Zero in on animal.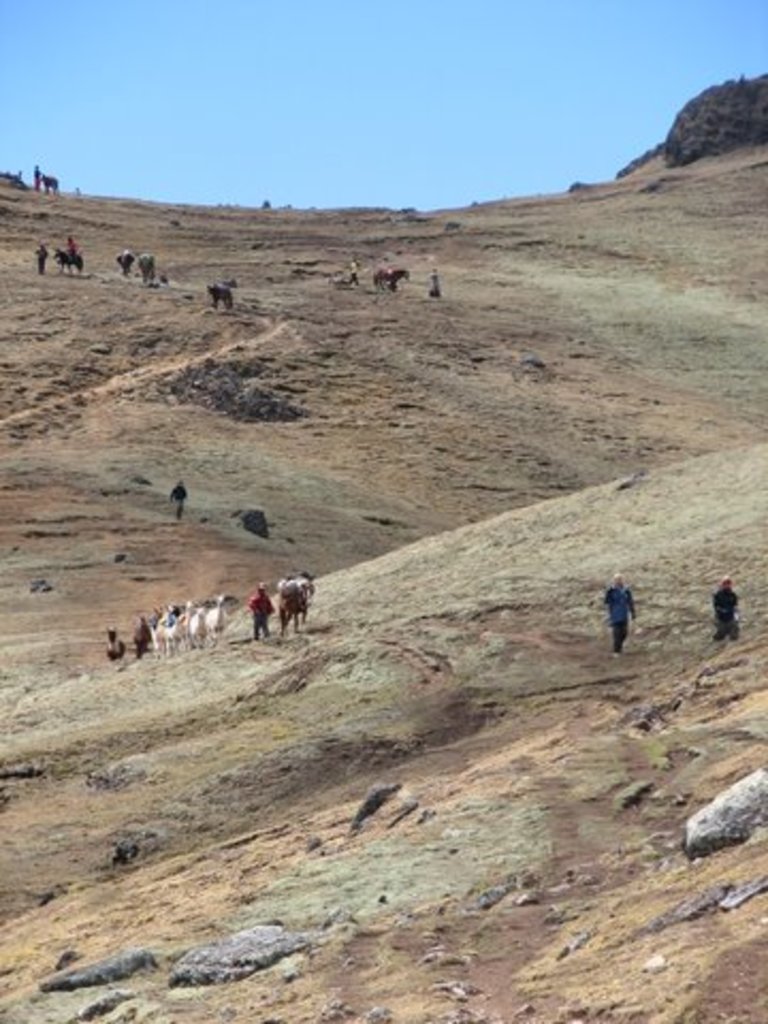
Zeroed in: 107 591 237 659.
